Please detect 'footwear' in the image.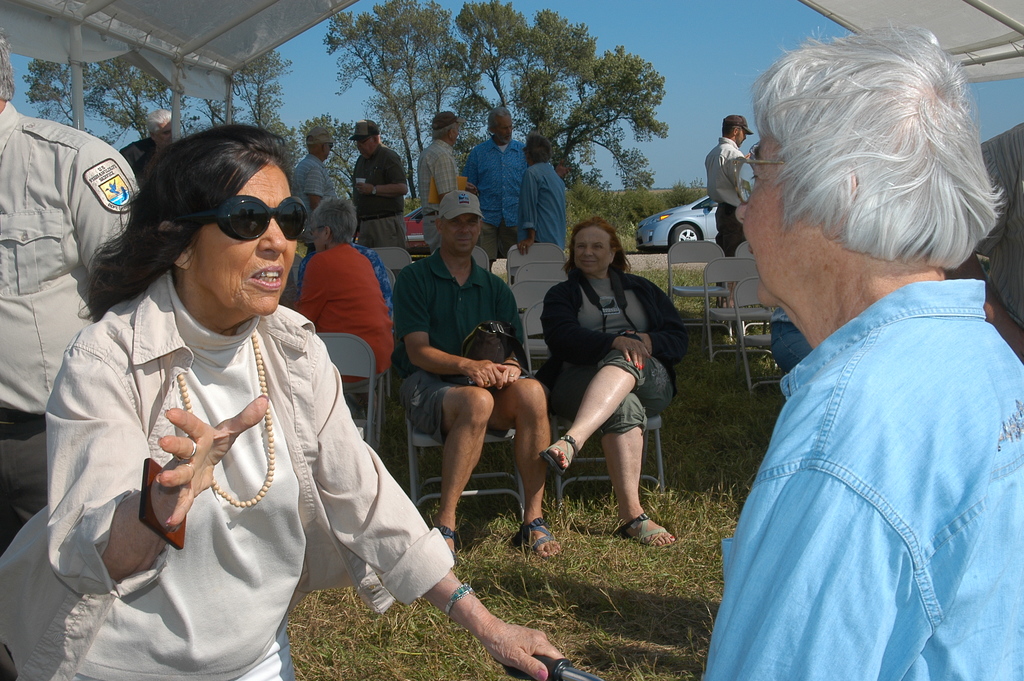
(521,516,563,559).
